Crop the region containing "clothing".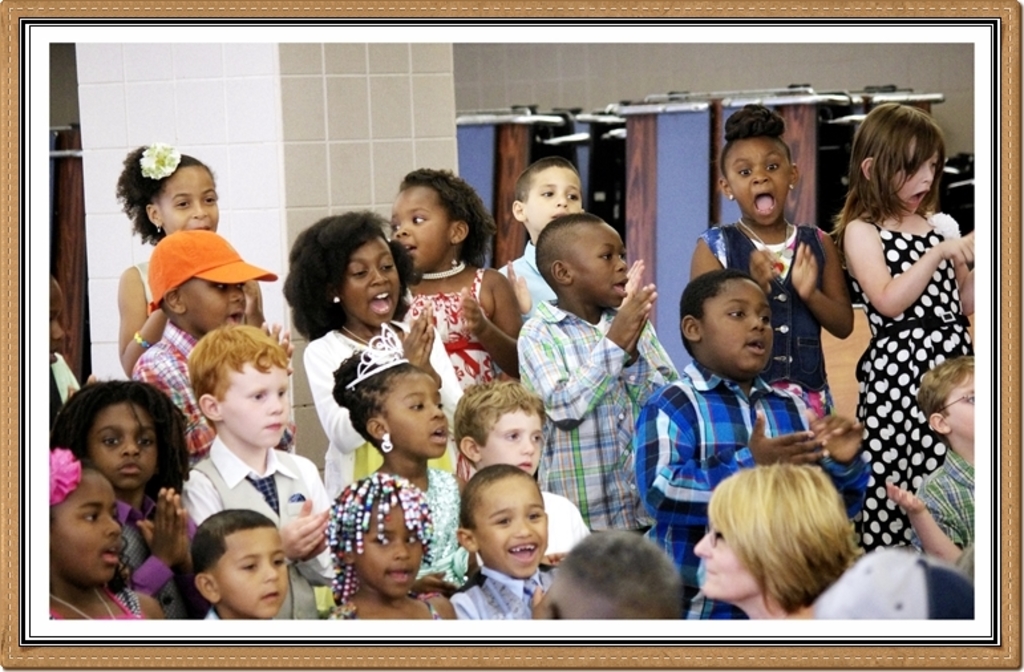
Crop region: [49, 570, 146, 616].
